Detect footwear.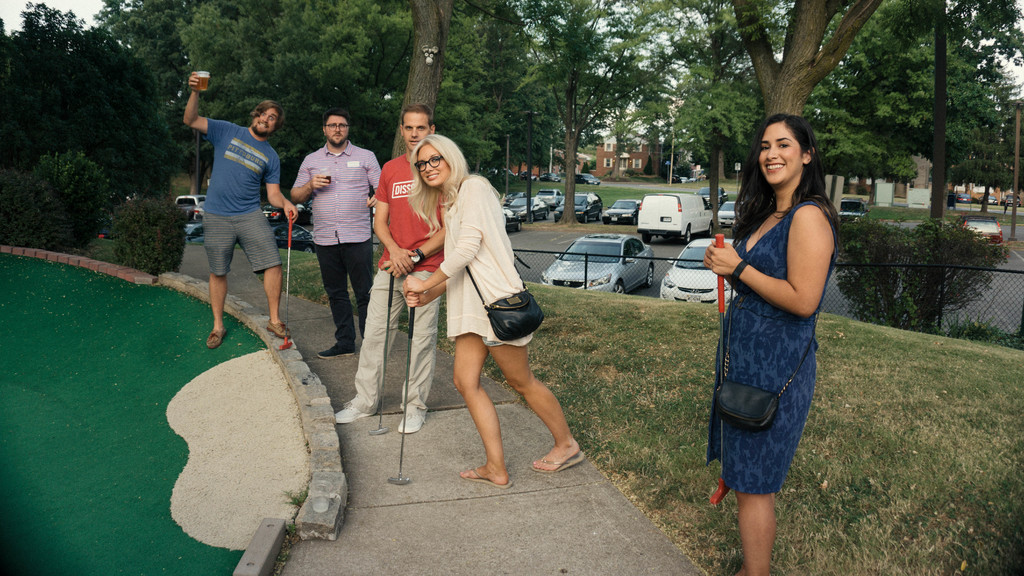
Detected at <box>397,413,422,432</box>.
